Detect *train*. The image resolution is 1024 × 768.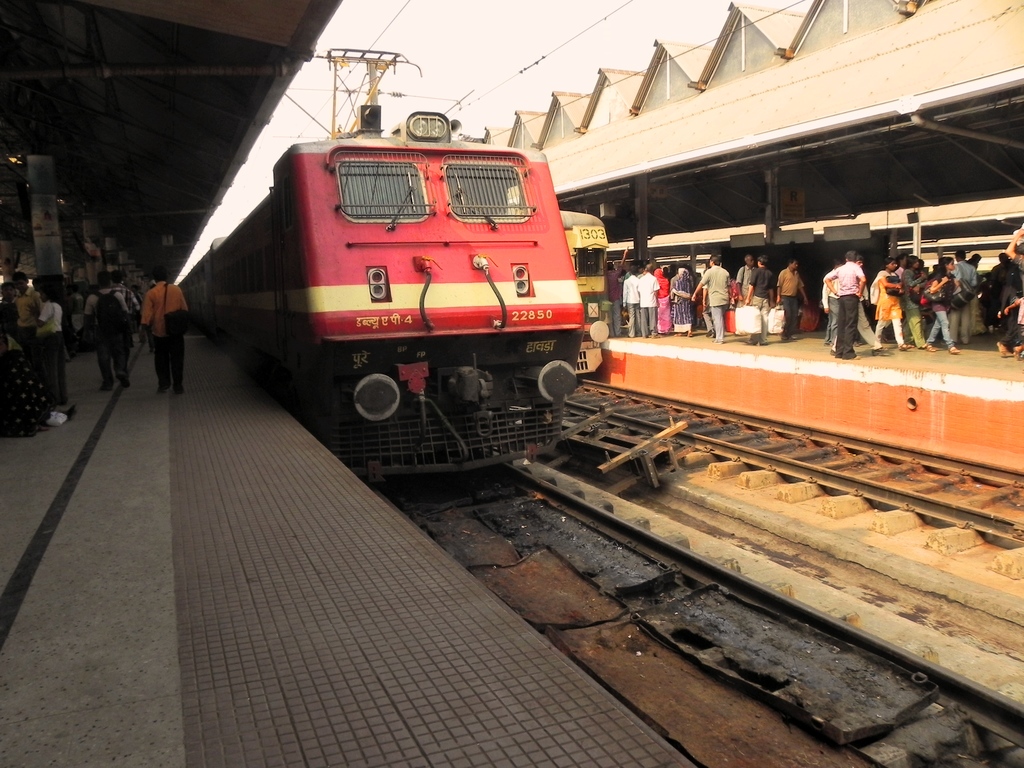
(x1=174, y1=45, x2=581, y2=475).
